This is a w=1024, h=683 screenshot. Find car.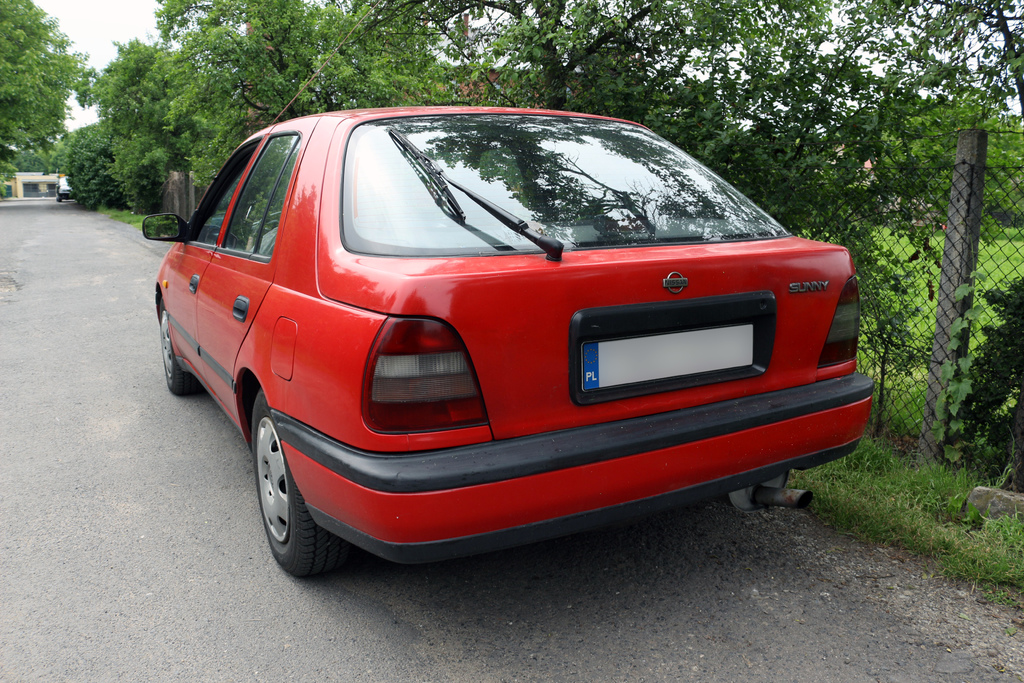
Bounding box: rect(140, 1, 877, 579).
